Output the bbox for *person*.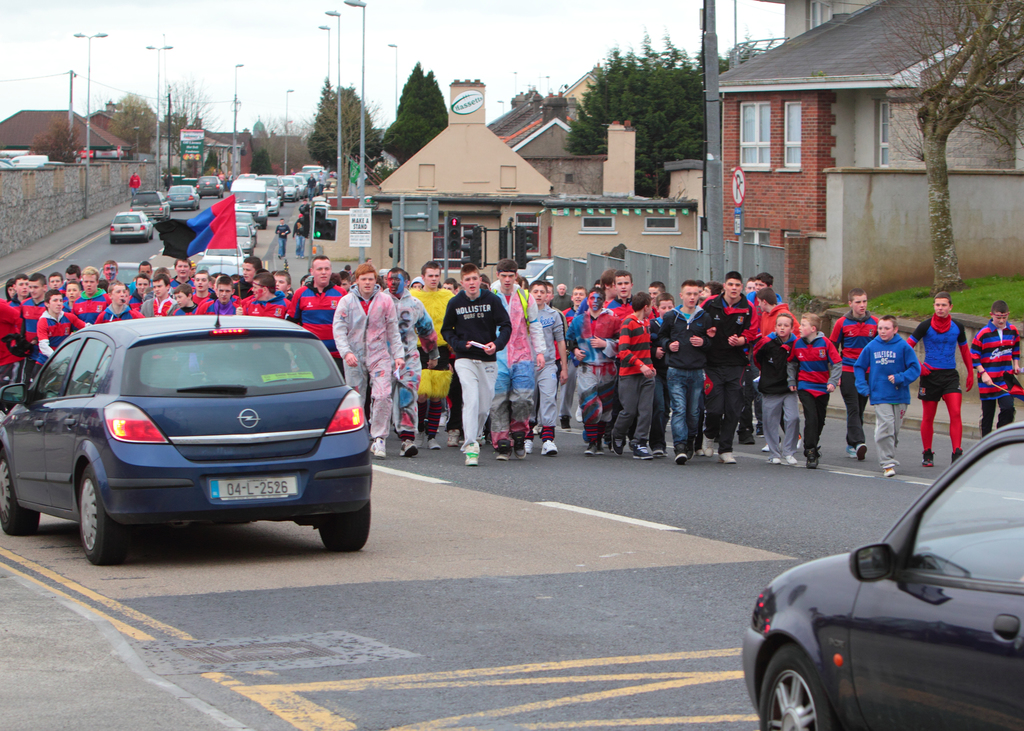
[x1=751, y1=313, x2=797, y2=470].
